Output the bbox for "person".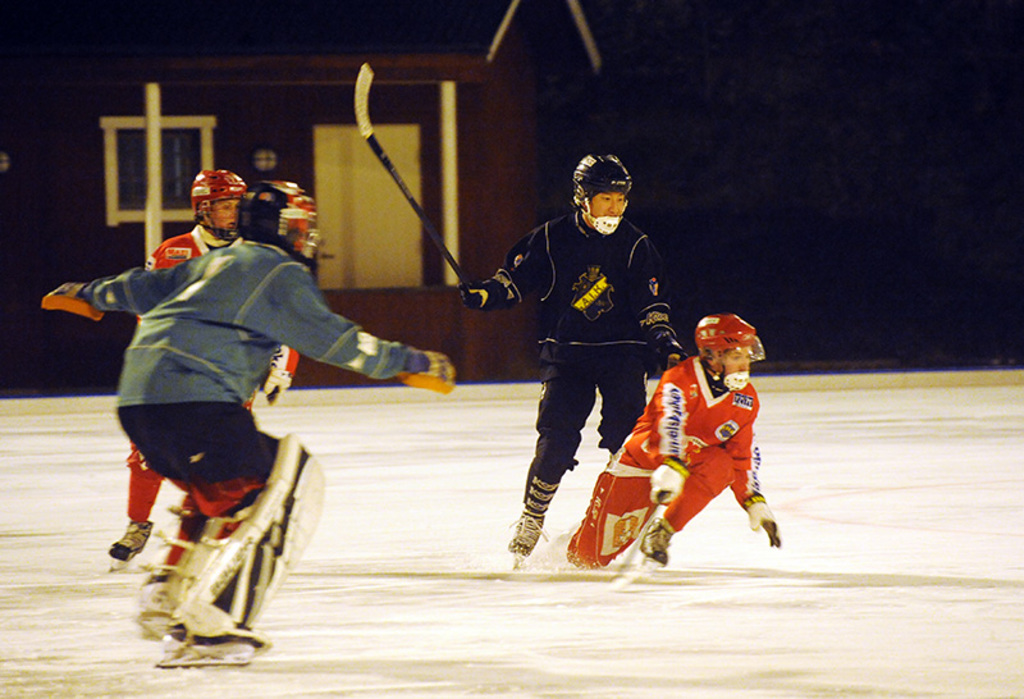
(x1=38, y1=182, x2=452, y2=666).
